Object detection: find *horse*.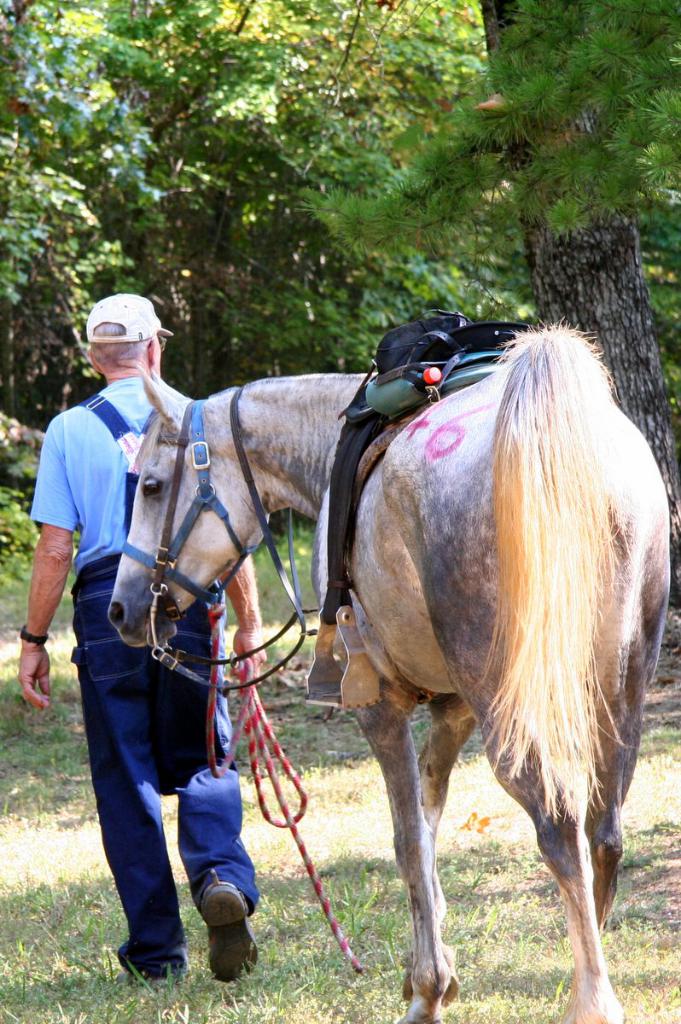
x1=100, y1=320, x2=672, y2=1023.
